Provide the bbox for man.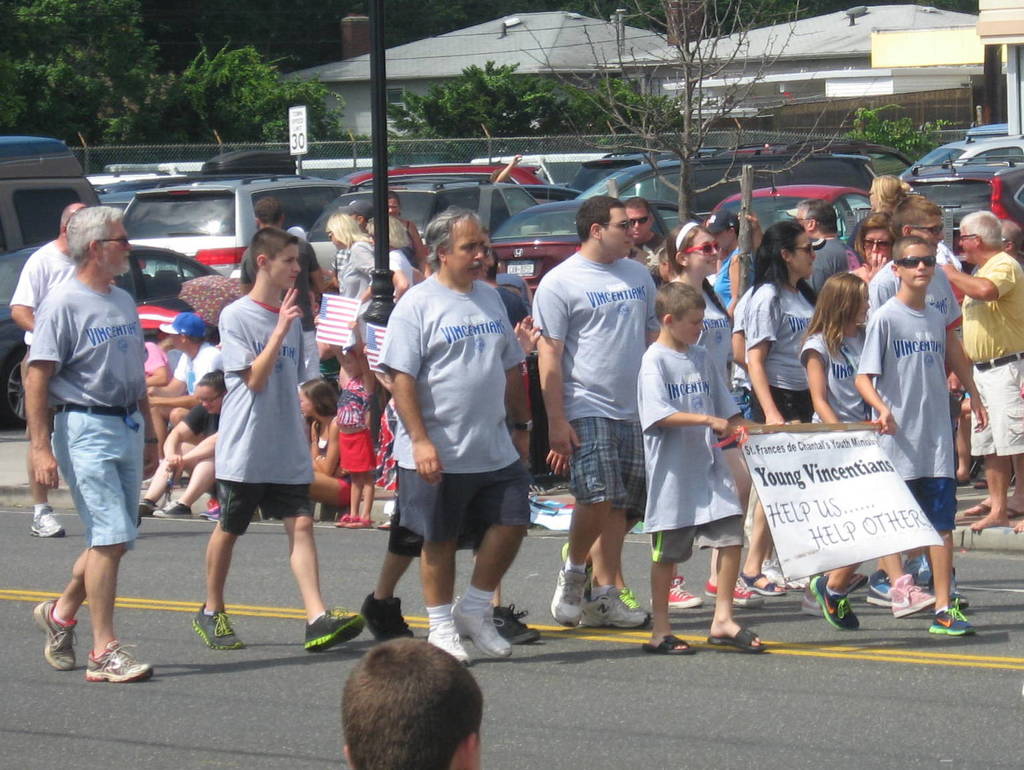
[left=739, top=199, right=856, bottom=295].
